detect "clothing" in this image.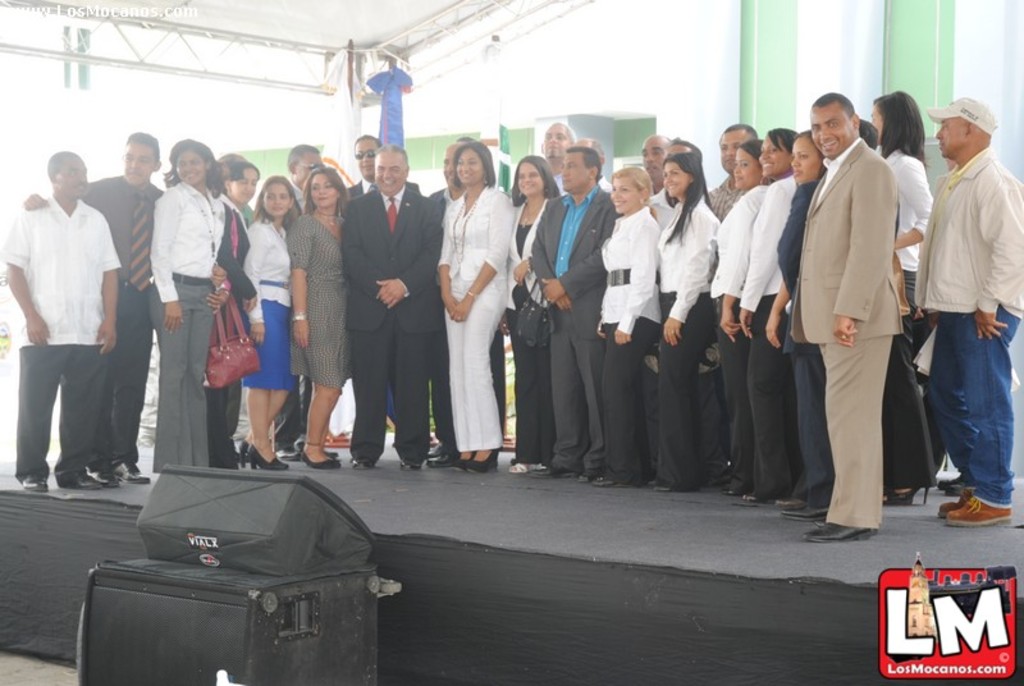
Detection: 348 180 421 201.
